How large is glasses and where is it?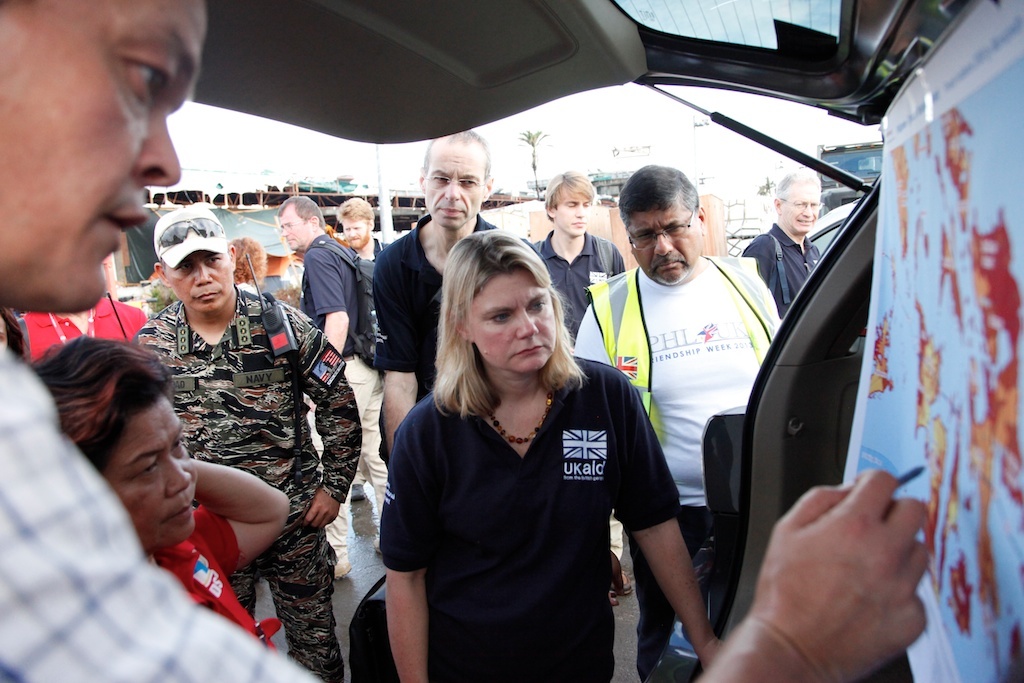
Bounding box: pyautogui.locateOnScreen(423, 175, 484, 193).
